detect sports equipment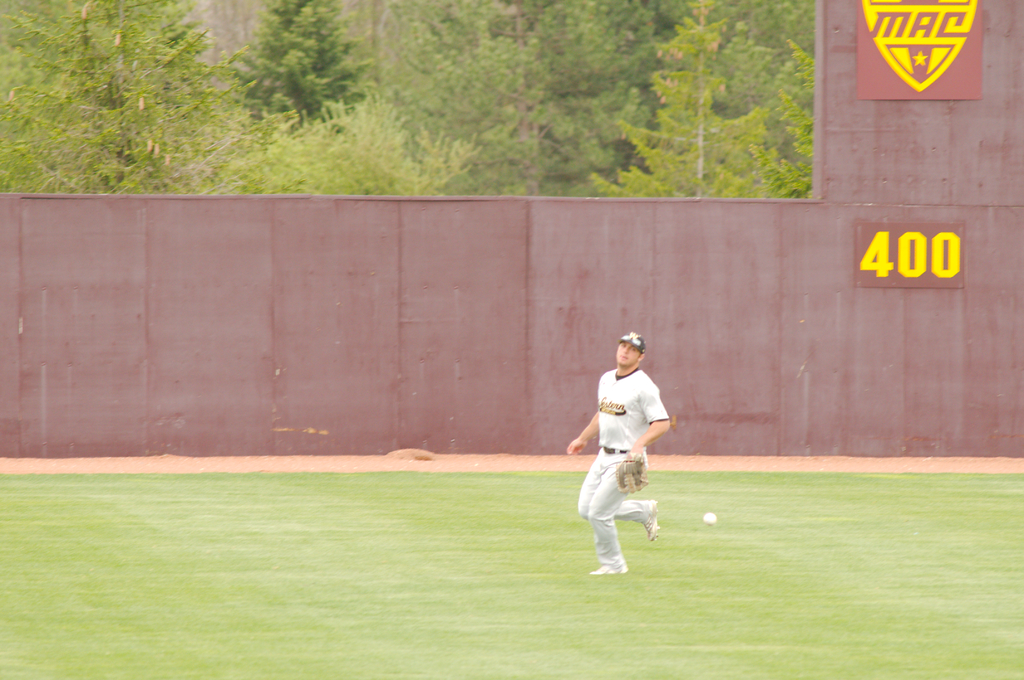
642:500:660:547
